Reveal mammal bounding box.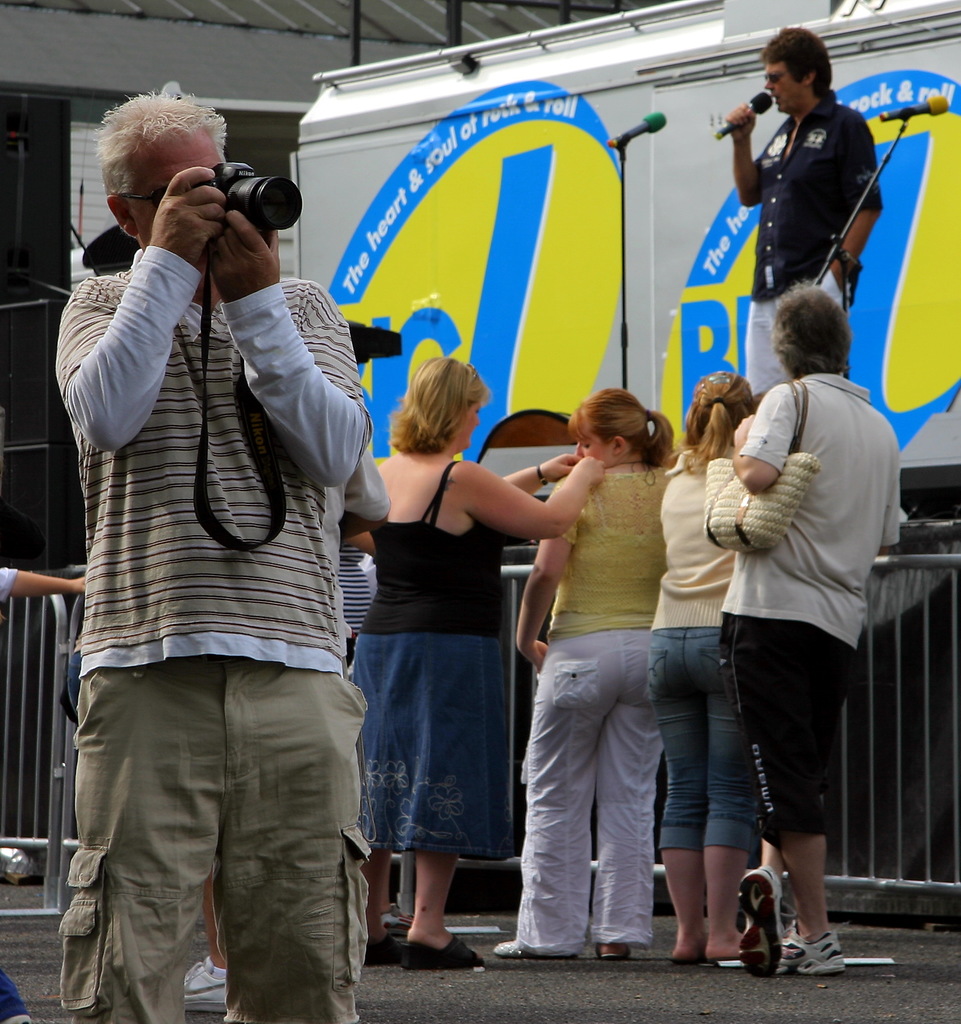
Revealed: detection(53, 89, 372, 1023).
